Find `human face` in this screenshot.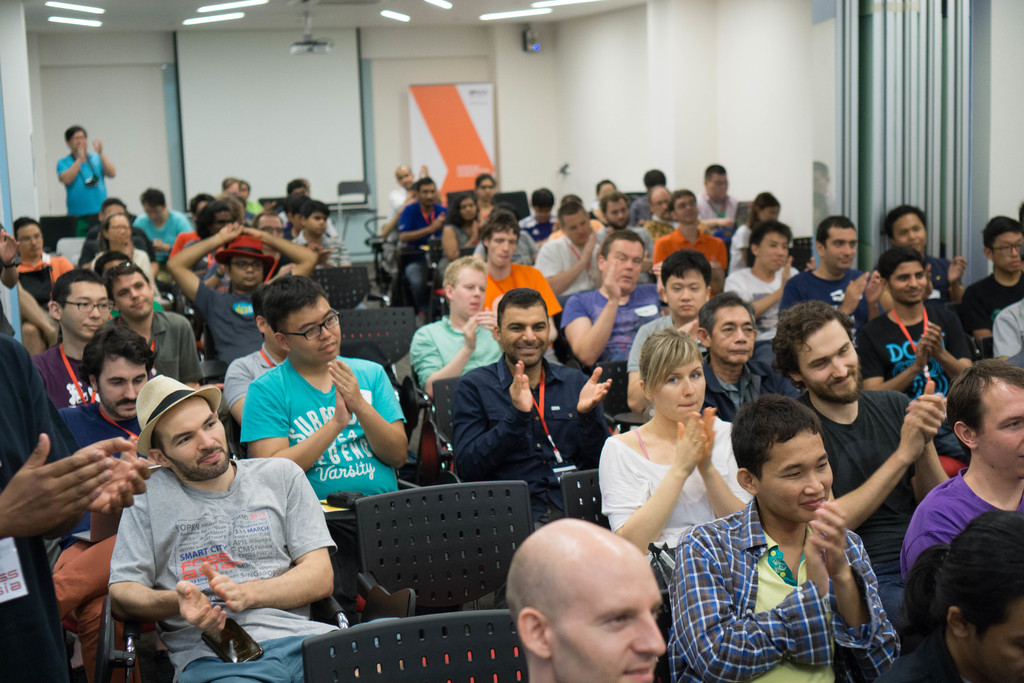
The bounding box for `human face` is l=762, t=204, r=780, b=220.
